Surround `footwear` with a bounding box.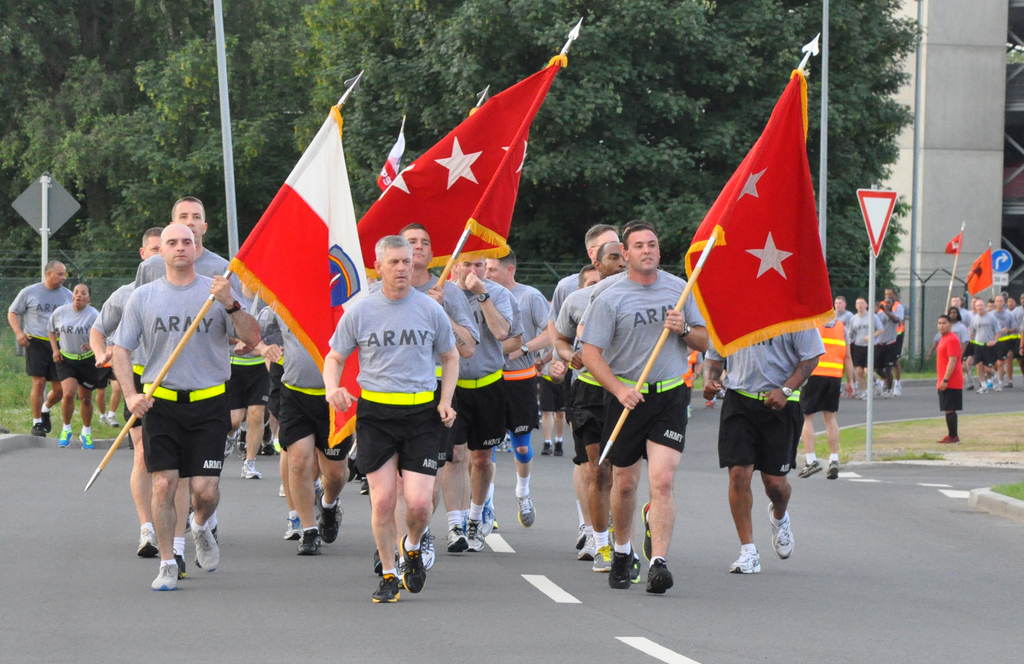
[40,412,54,434].
